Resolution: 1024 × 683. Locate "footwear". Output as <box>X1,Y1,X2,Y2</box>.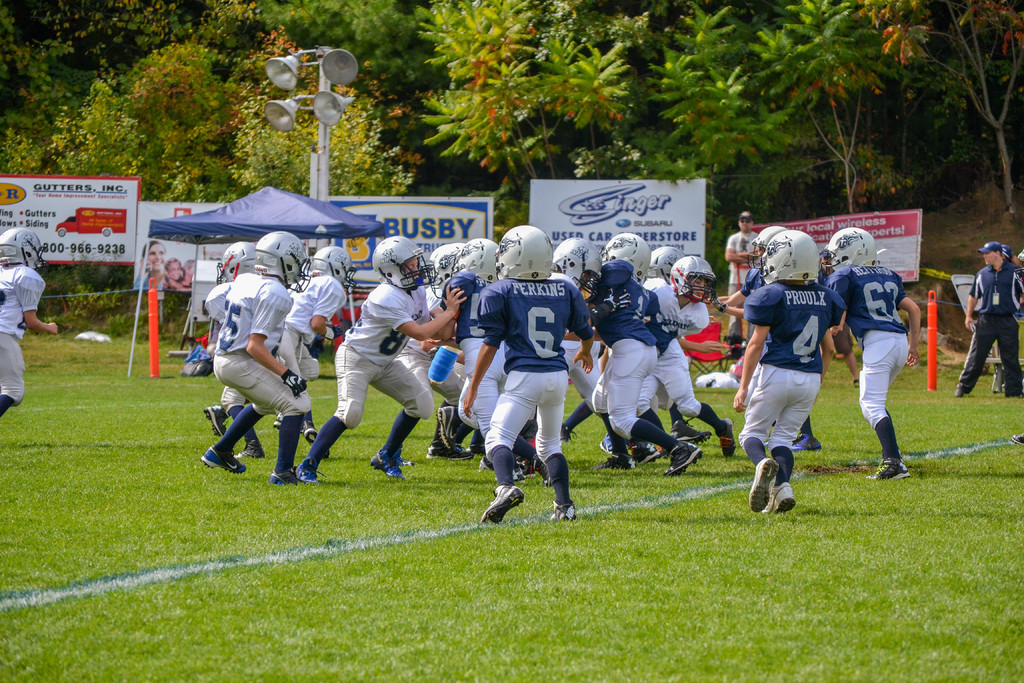
<box>953,386,962,398</box>.
